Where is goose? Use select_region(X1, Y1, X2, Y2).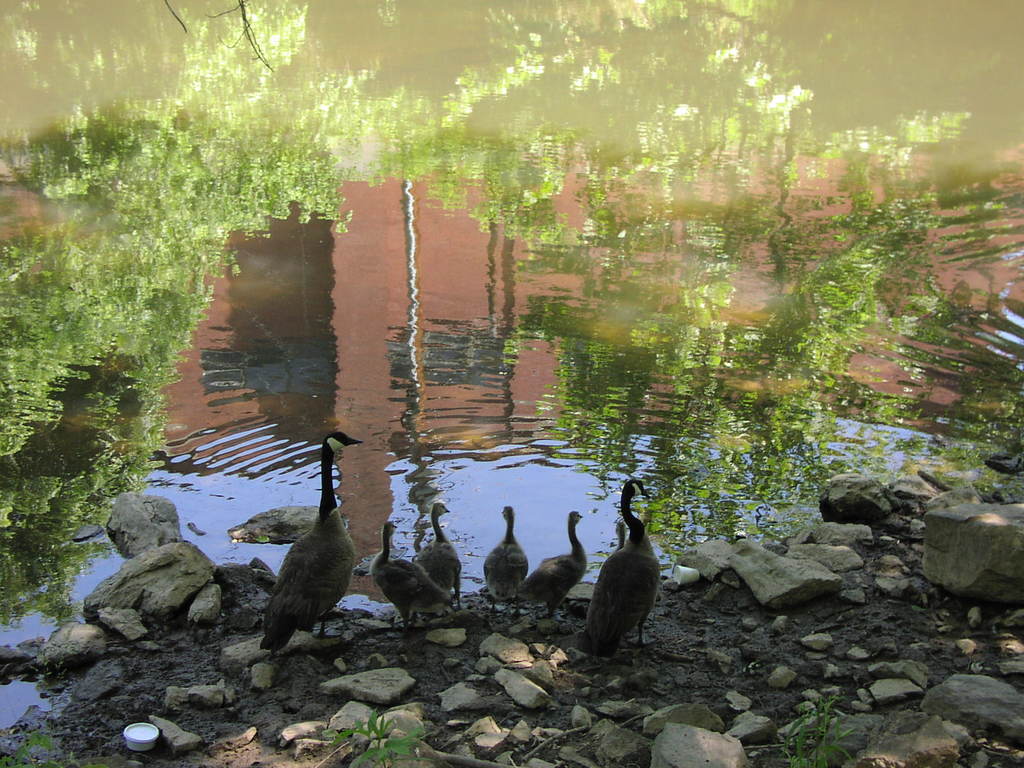
select_region(370, 522, 453, 628).
